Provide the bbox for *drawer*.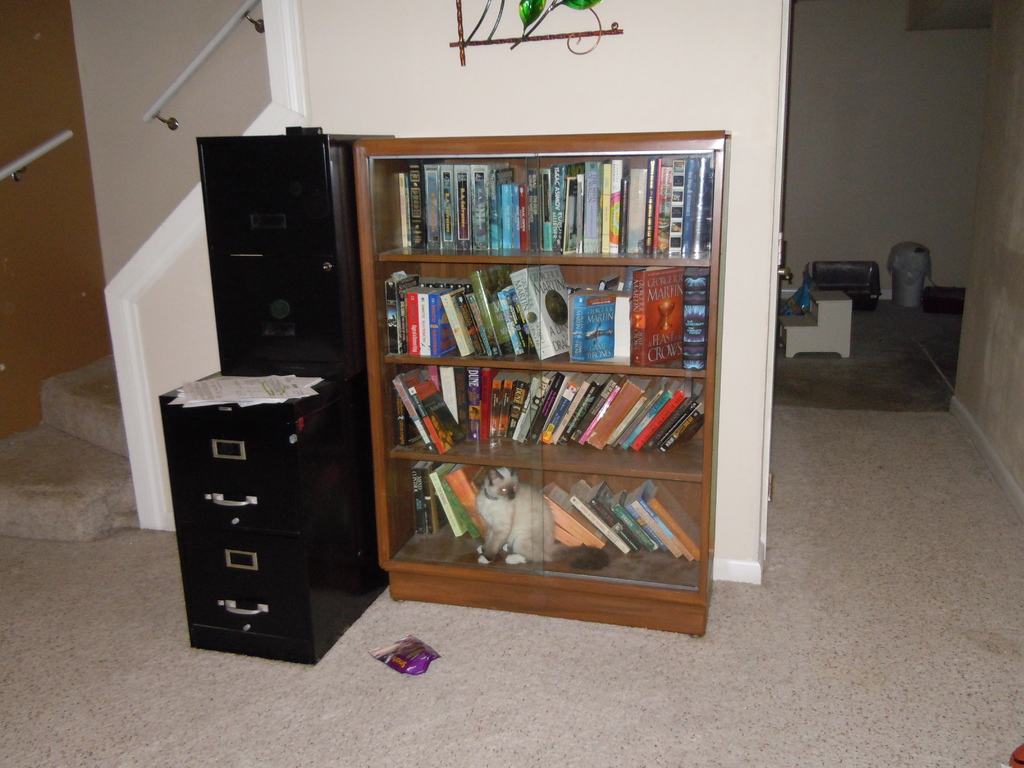
pyautogui.locateOnScreen(214, 257, 343, 367).
